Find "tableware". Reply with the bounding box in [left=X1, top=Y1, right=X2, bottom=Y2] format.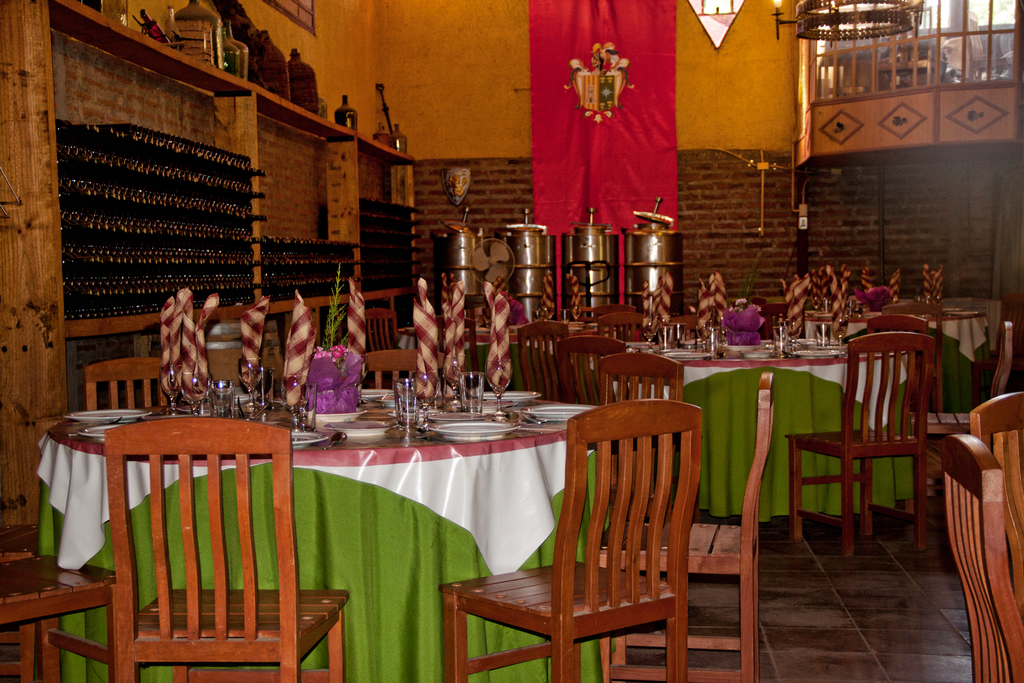
[left=316, top=407, right=369, bottom=422].
